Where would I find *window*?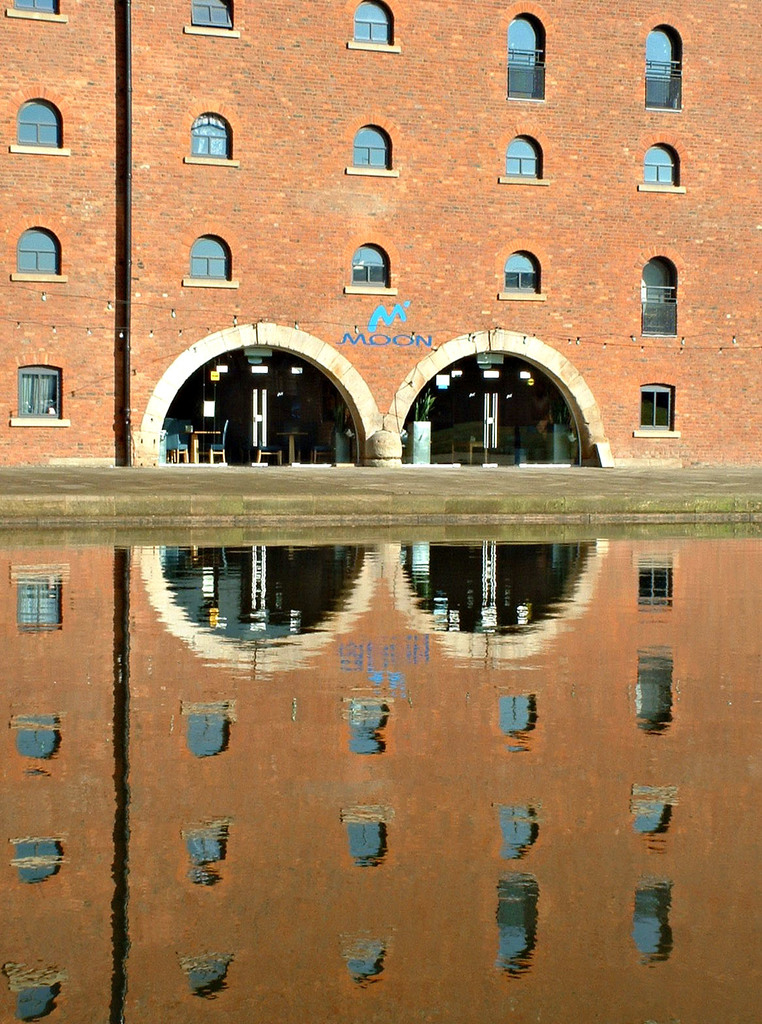
At {"left": 343, "top": 225, "right": 398, "bottom": 295}.
